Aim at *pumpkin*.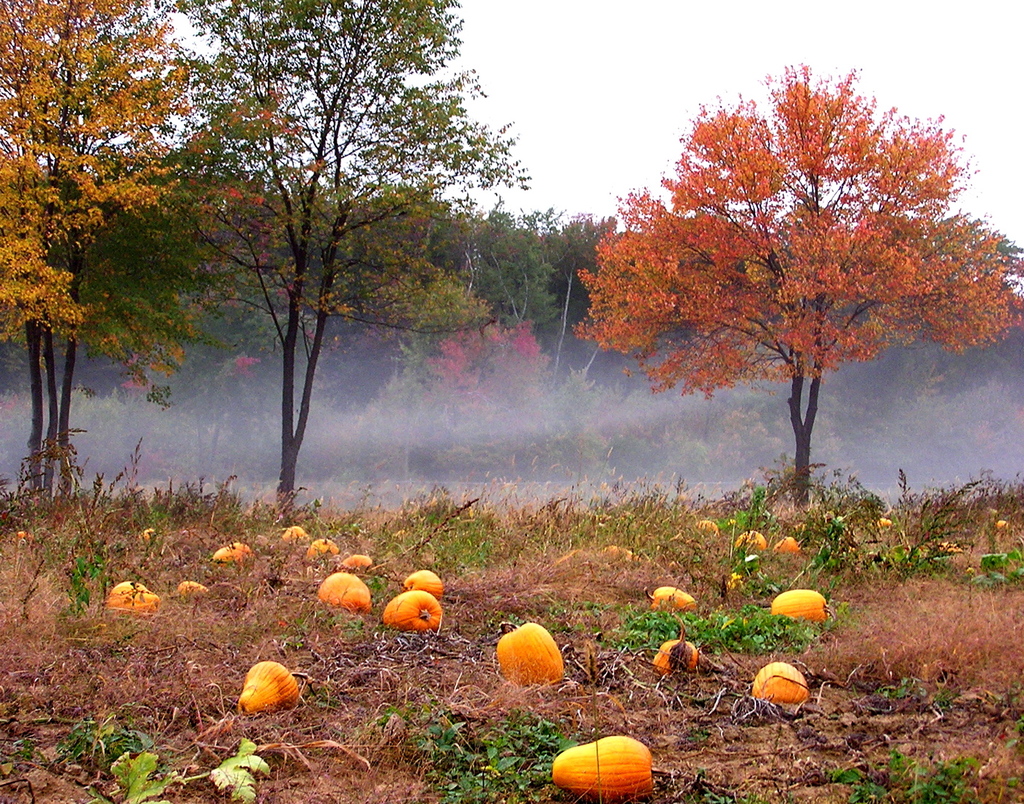
Aimed at bbox=(684, 516, 719, 541).
